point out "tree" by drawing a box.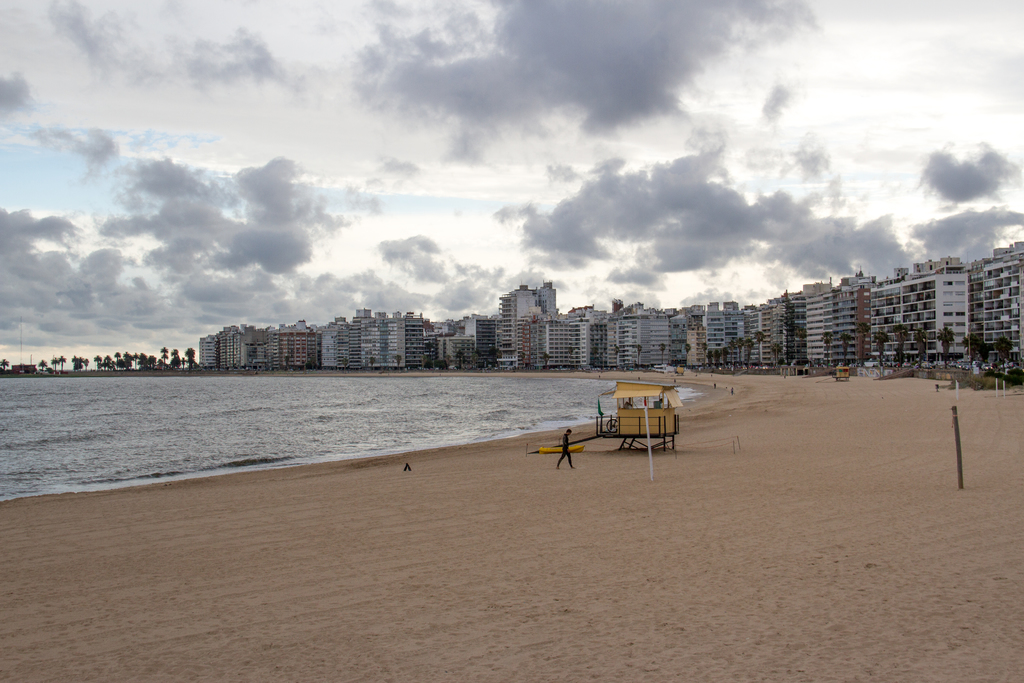
bbox=(729, 341, 740, 372).
